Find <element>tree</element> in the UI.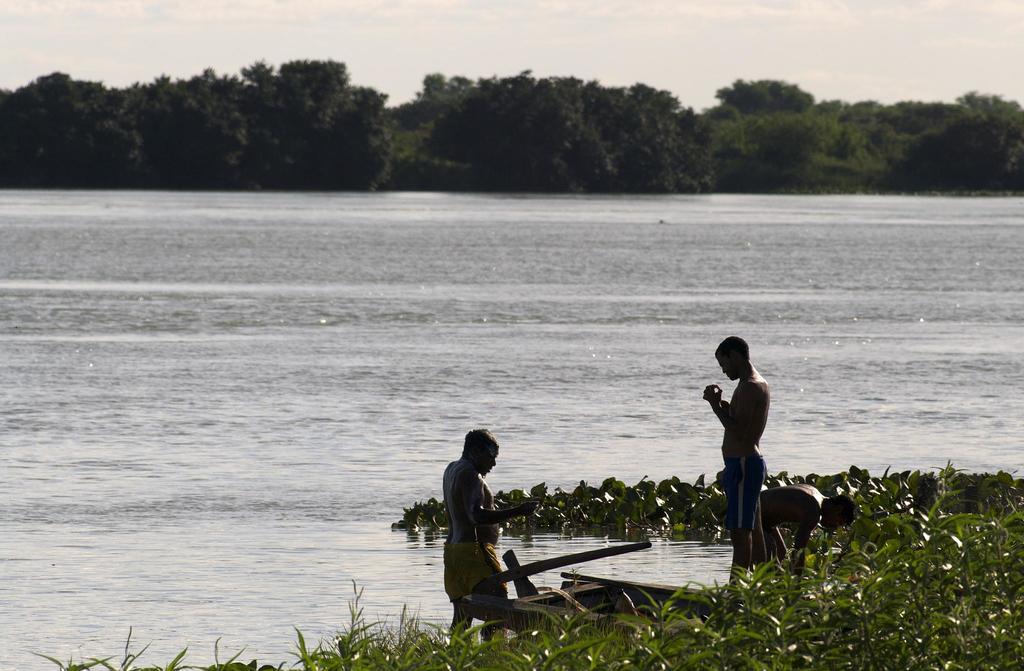
UI element at [876, 85, 1023, 188].
